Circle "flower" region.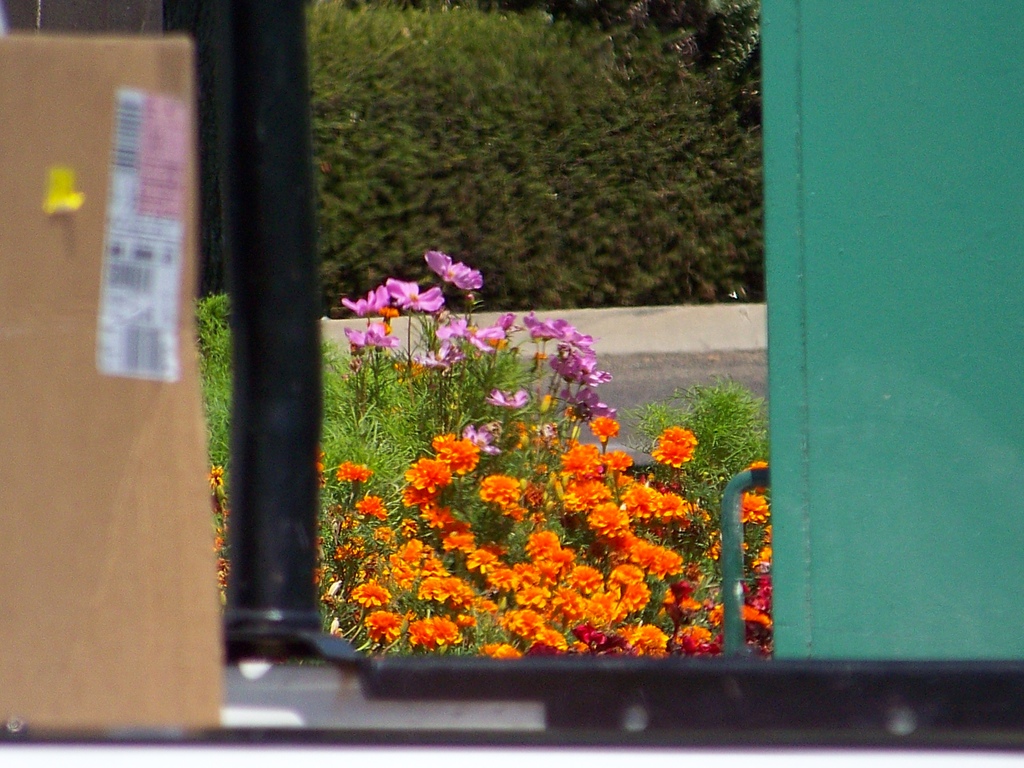
Region: 707:598:728:631.
